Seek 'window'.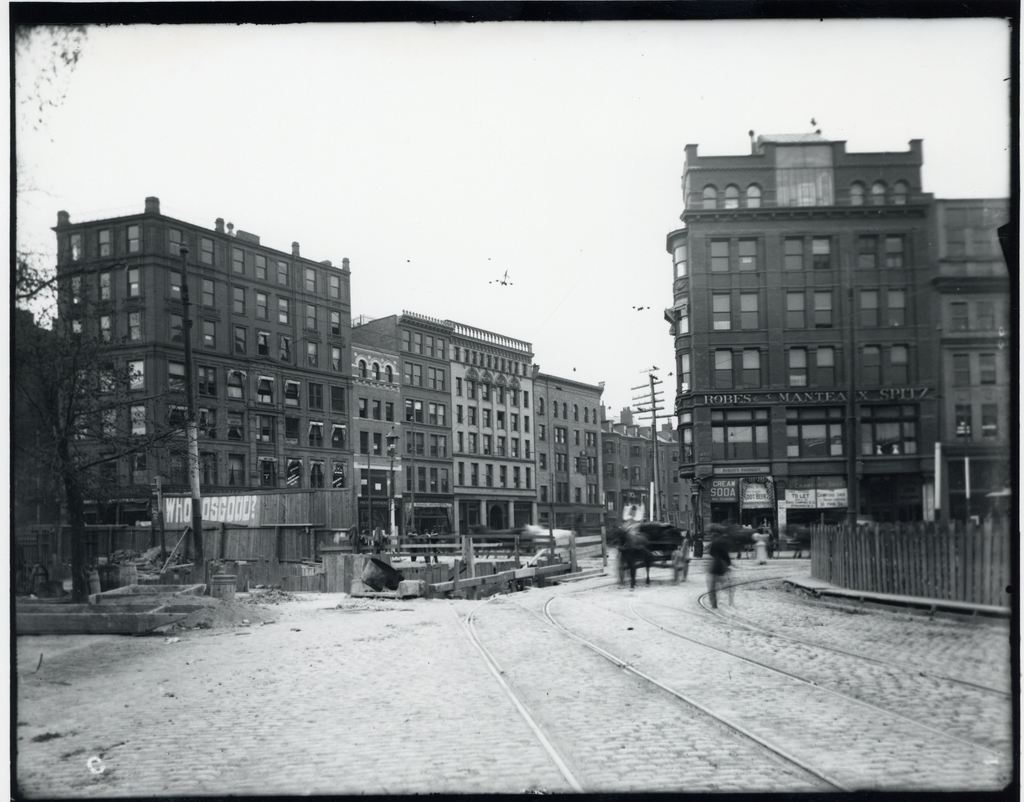
(70,275,81,305).
